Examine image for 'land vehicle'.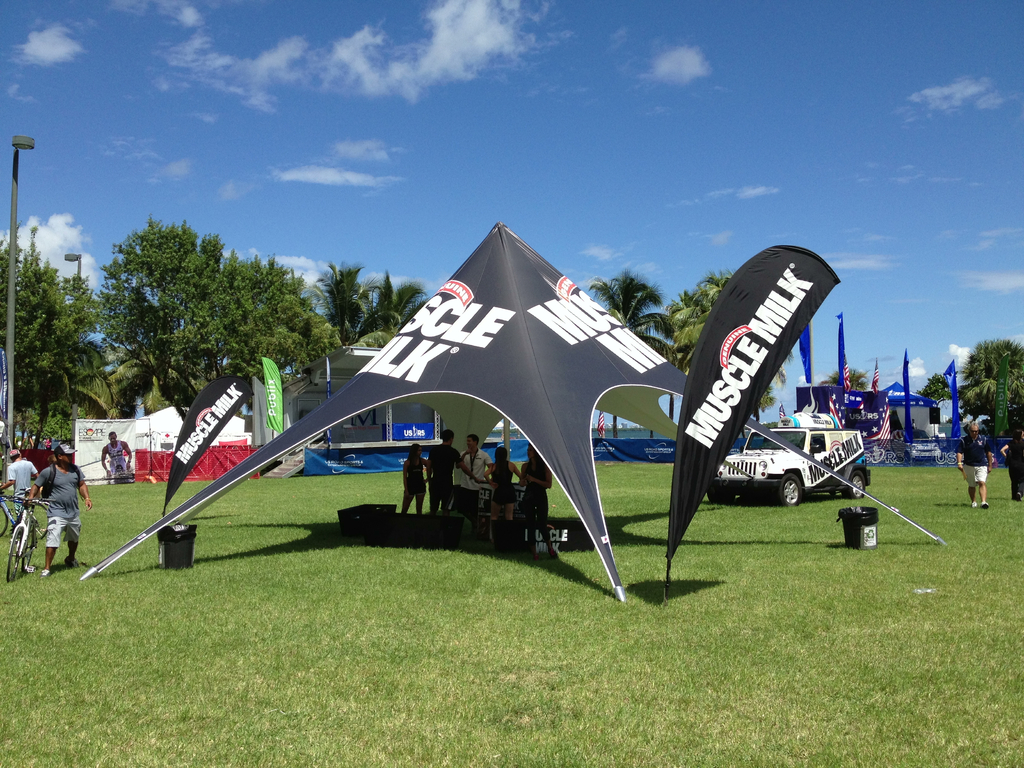
Examination result: select_region(708, 429, 868, 501).
